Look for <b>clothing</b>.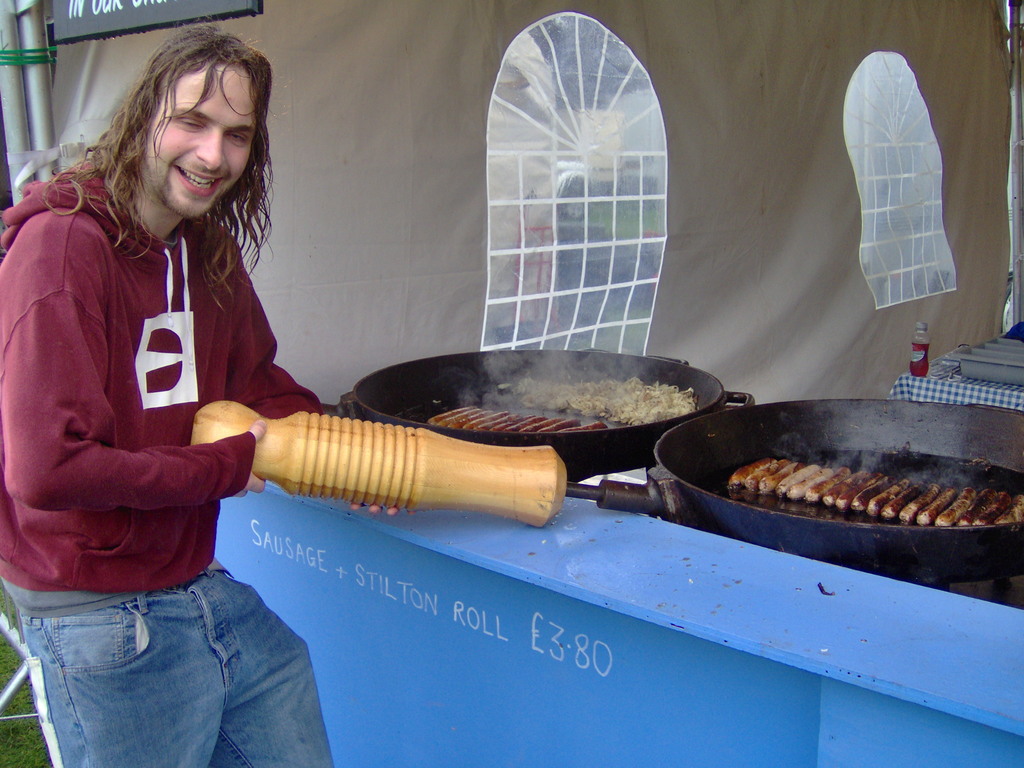
Found: {"x1": 15, "y1": 134, "x2": 321, "y2": 676}.
